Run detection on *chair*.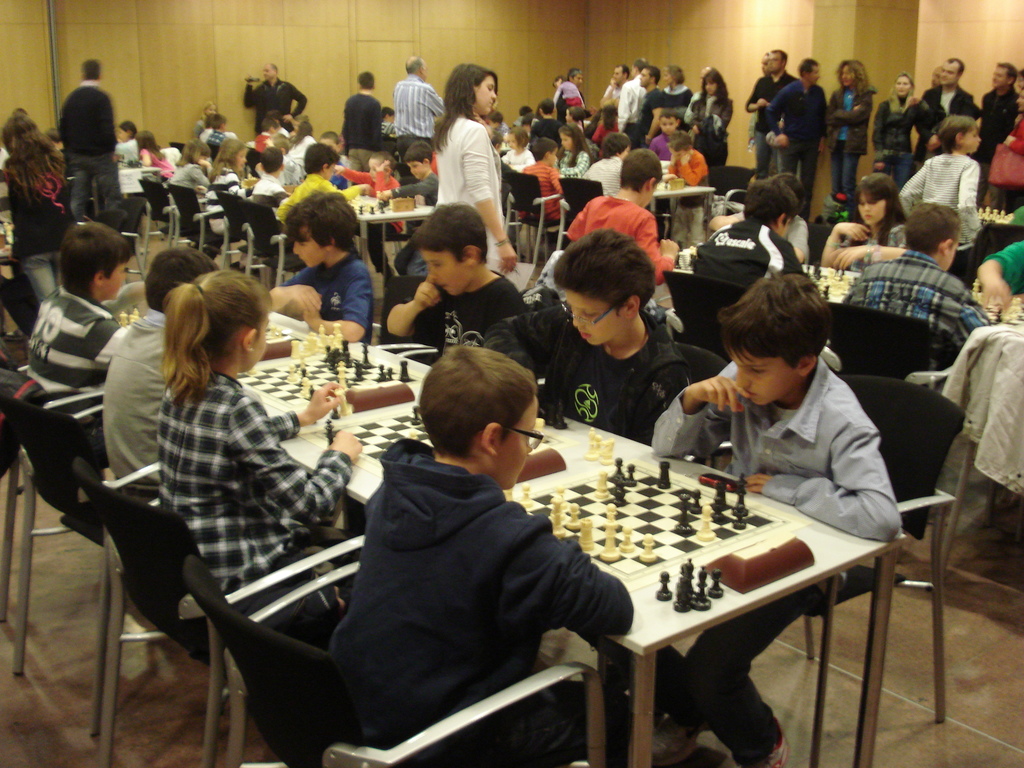
Result: (677, 373, 968, 766).
